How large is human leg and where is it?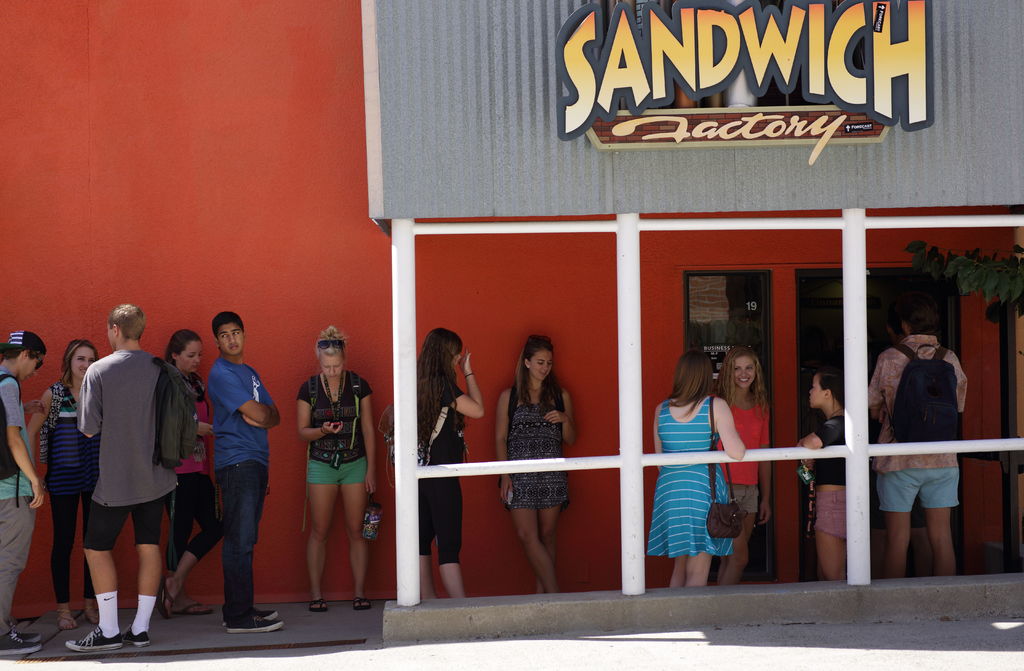
Bounding box: 745 482 760 530.
